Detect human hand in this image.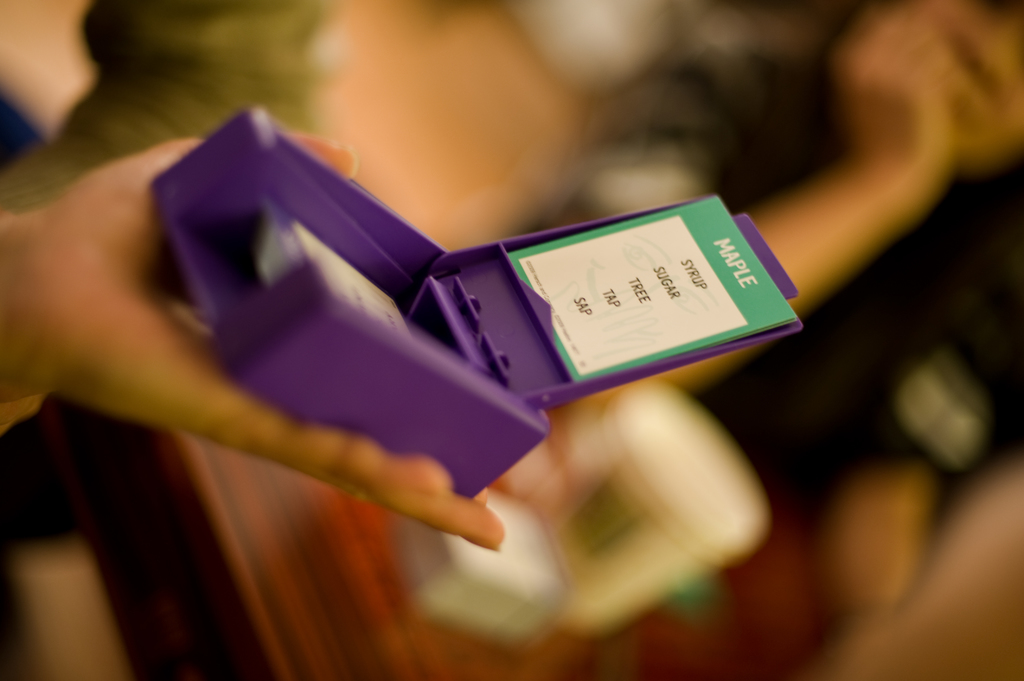
Detection: <bbox>0, 125, 509, 557</bbox>.
